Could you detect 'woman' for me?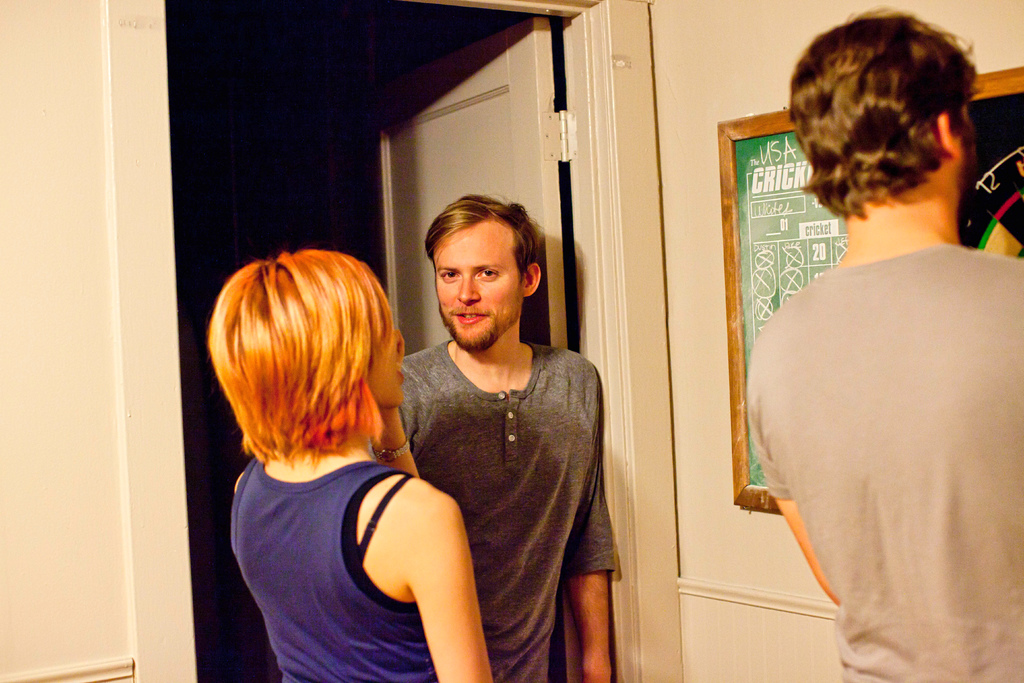
Detection result: rect(231, 215, 526, 675).
